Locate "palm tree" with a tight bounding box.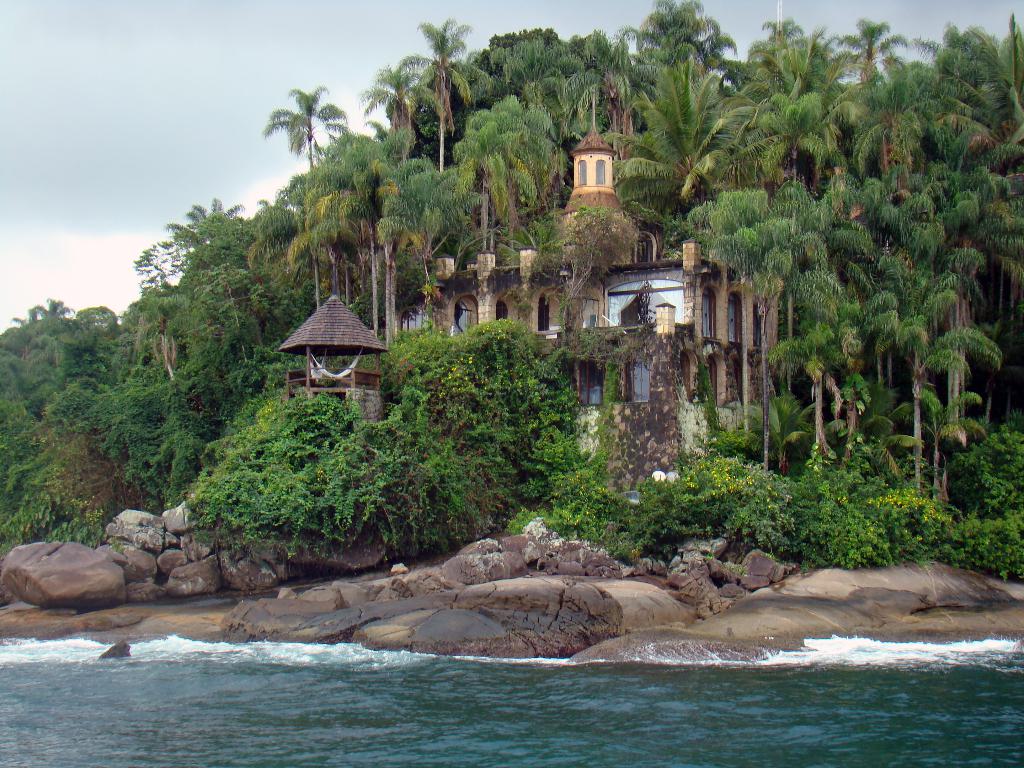
x1=540 y1=29 x2=607 y2=129.
